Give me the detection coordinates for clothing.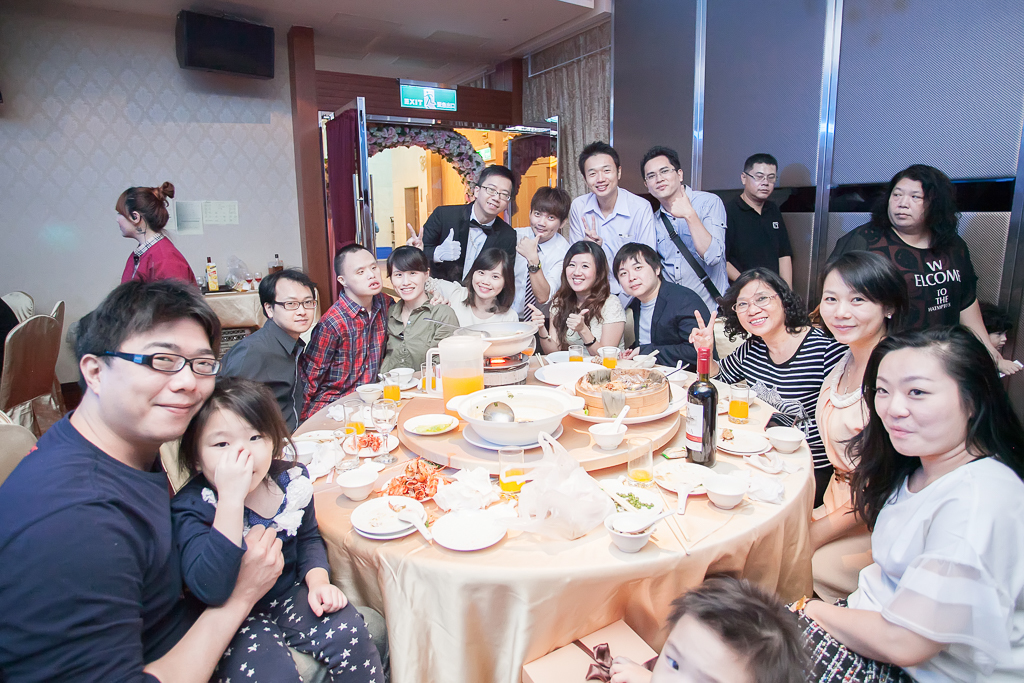
<bbox>834, 412, 1017, 671</bbox>.
